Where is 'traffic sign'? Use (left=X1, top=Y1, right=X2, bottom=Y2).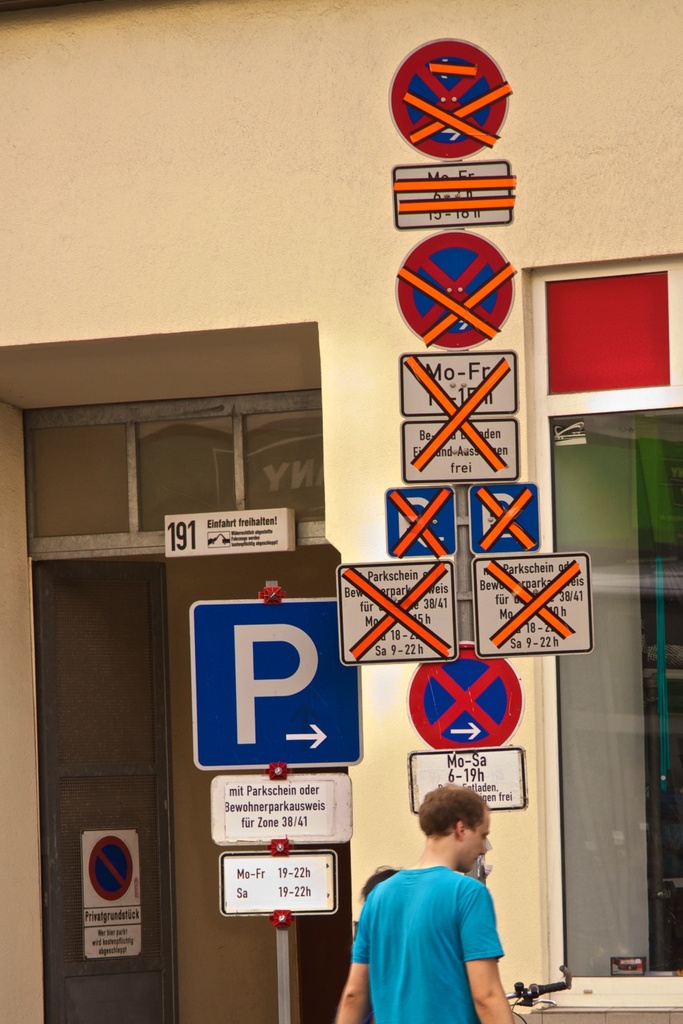
(left=183, top=601, right=360, bottom=772).
